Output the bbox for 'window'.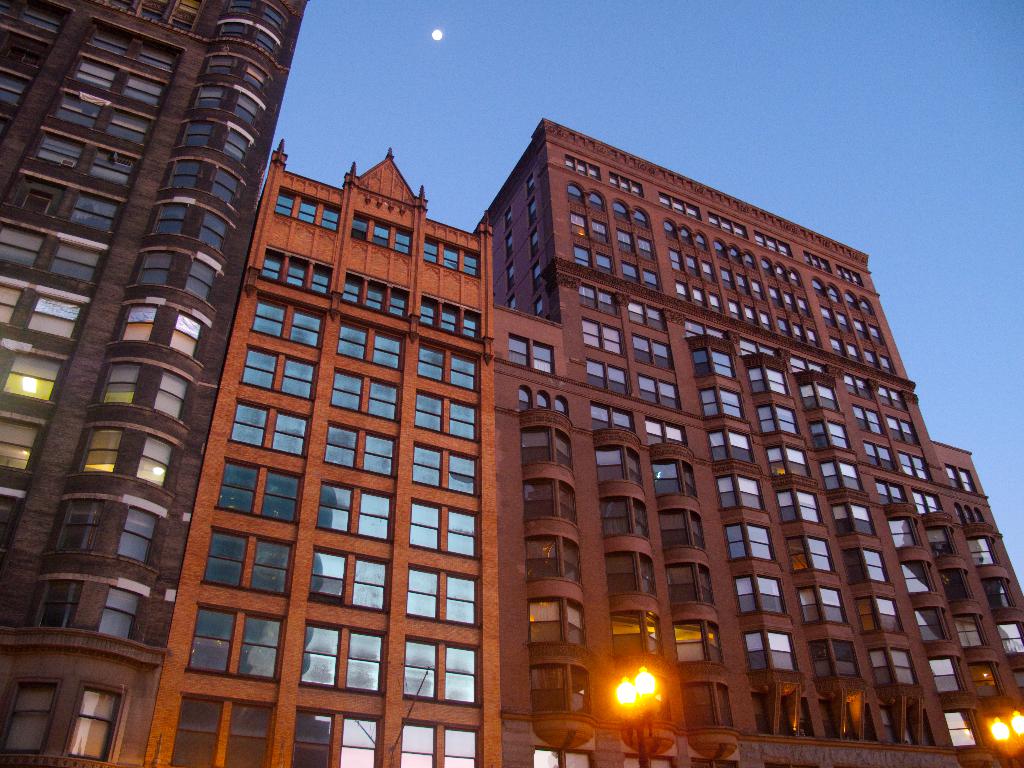
(910, 487, 943, 514).
